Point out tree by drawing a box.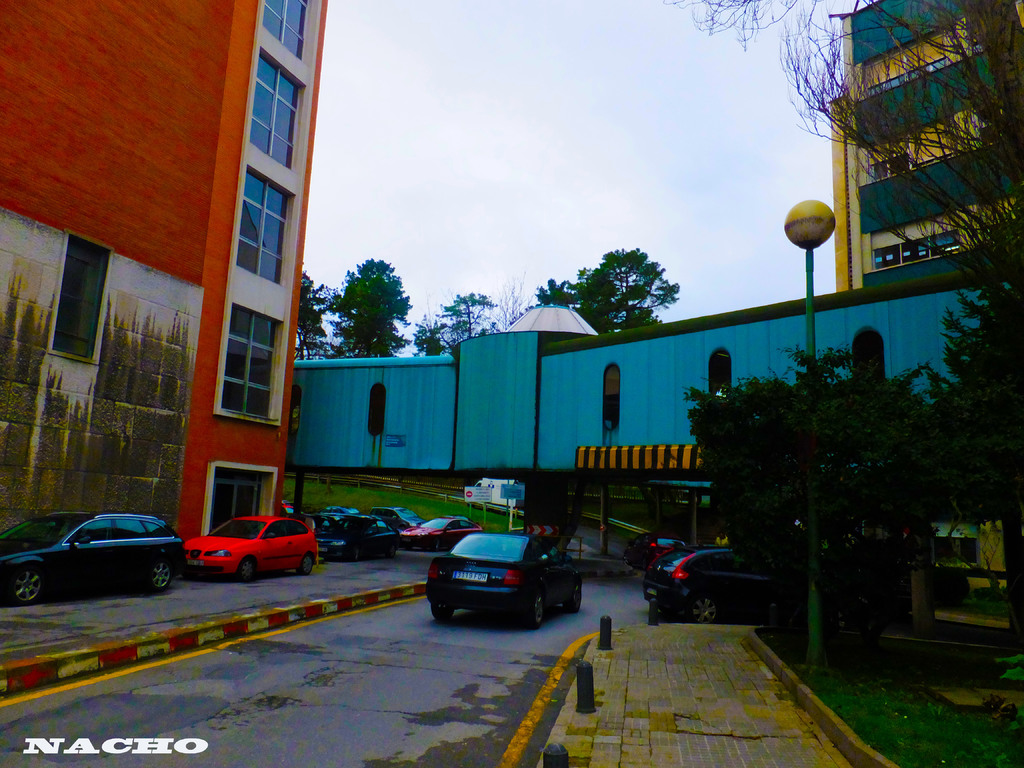
535,250,675,336.
